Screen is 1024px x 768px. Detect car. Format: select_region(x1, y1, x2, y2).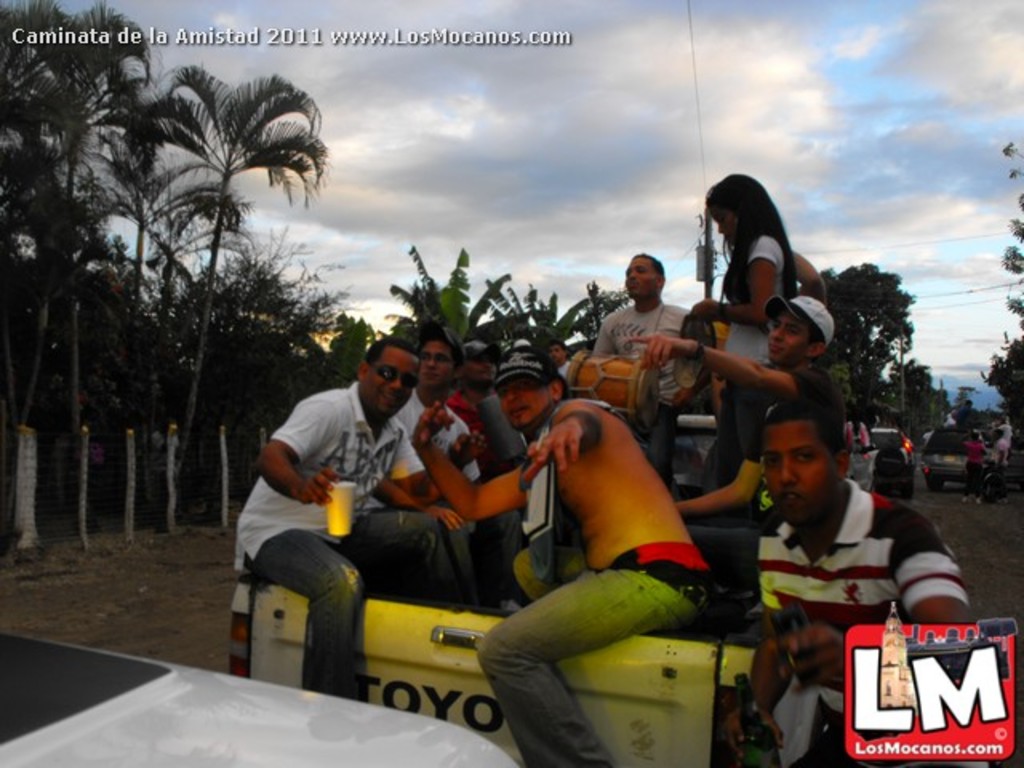
select_region(920, 426, 989, 494).
